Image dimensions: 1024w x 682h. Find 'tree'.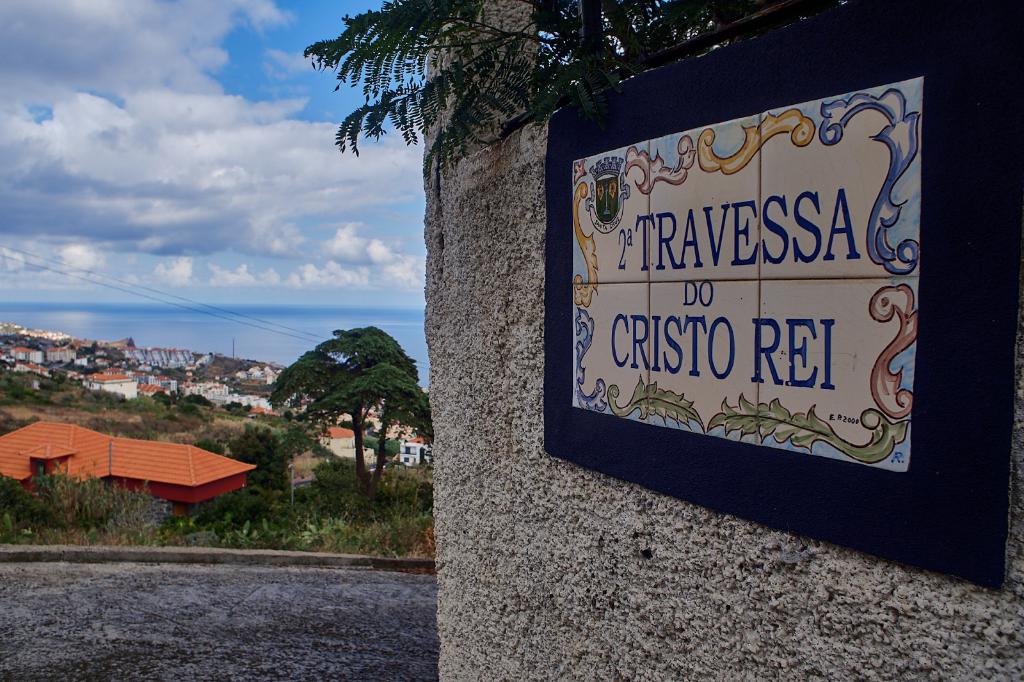
x1=265, y1=318, x2=436, y2=485.
